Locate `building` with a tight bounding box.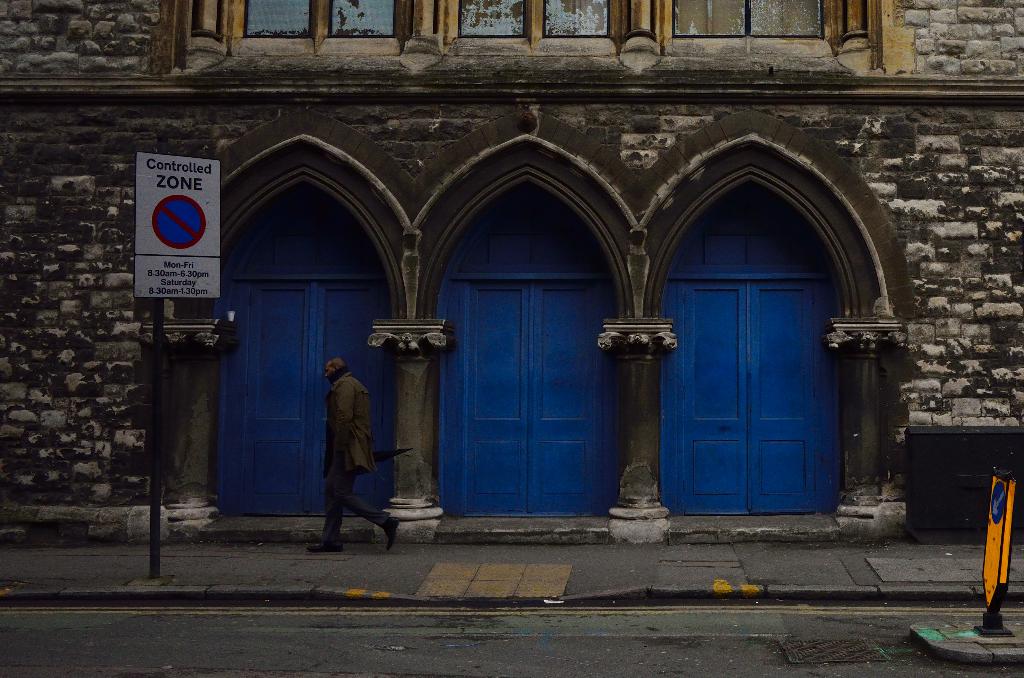
<box>0,0,1023,547</box>.
